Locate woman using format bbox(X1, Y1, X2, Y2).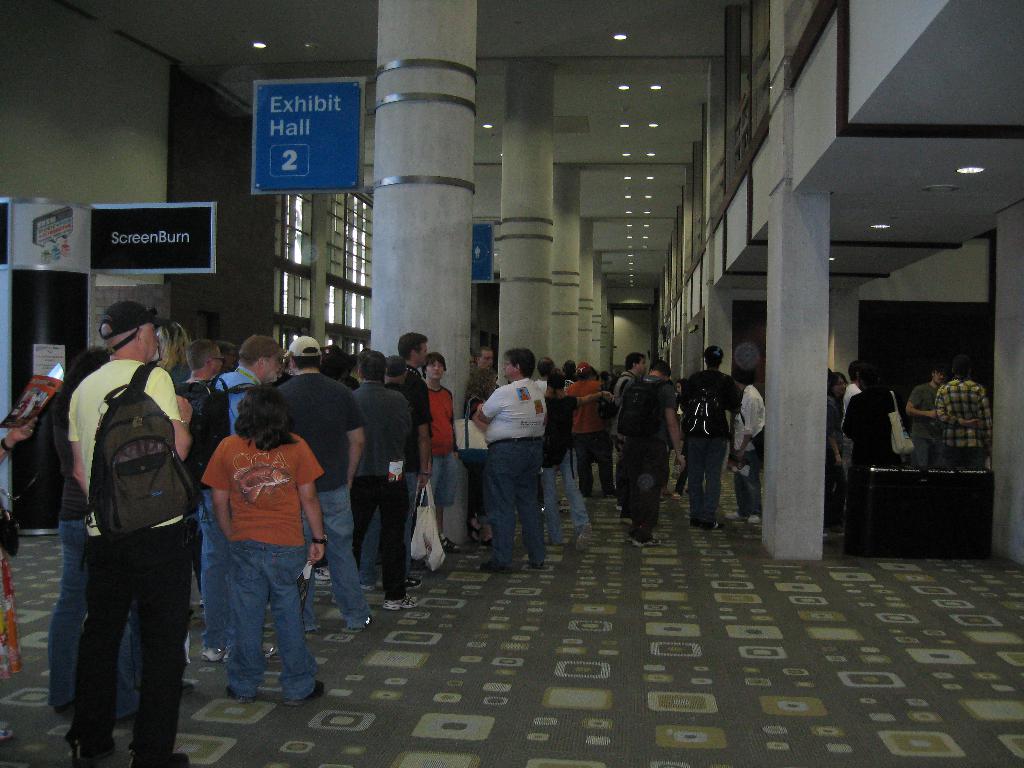
bbox(831, 371, 854, 534).
